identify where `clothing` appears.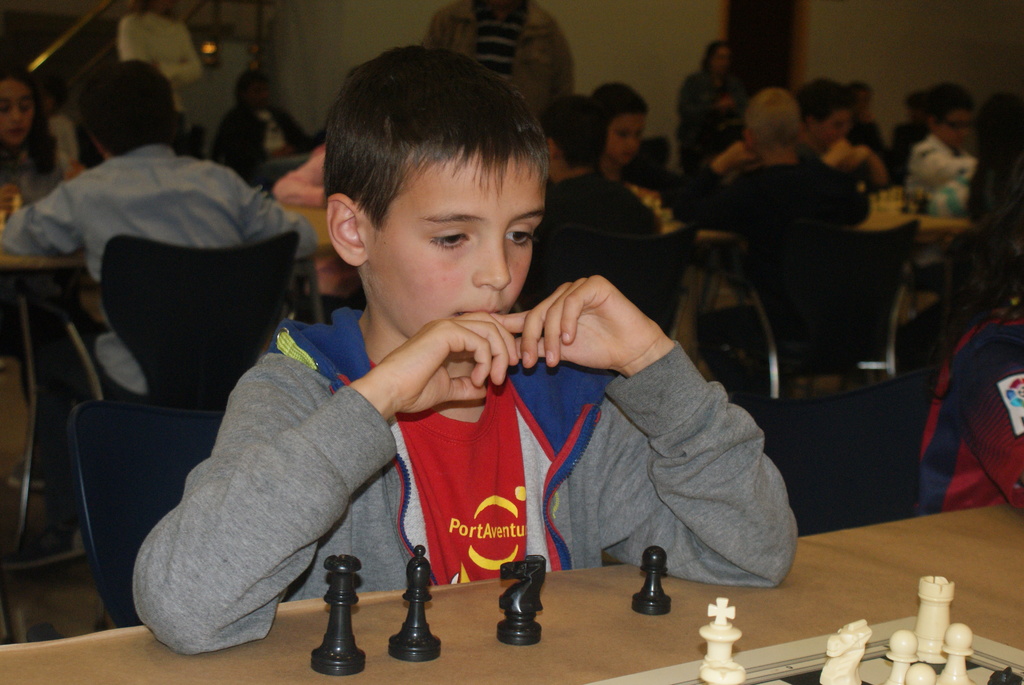
Appears at Rect(670, 141, 862, 235).
